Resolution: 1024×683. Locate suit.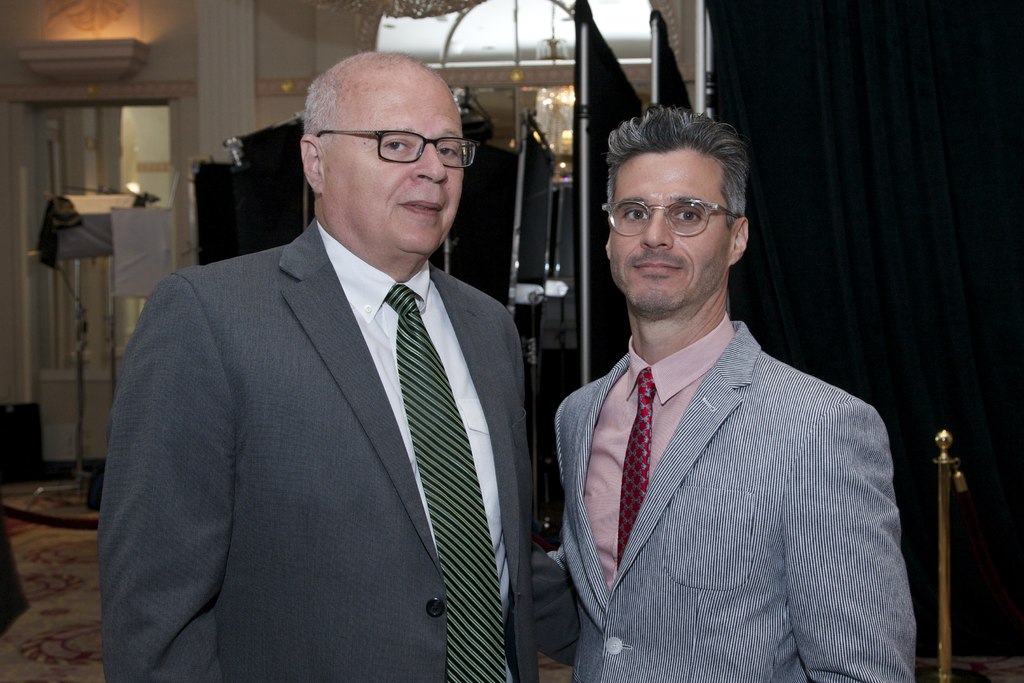
<box>552,313,922,682</box>.
